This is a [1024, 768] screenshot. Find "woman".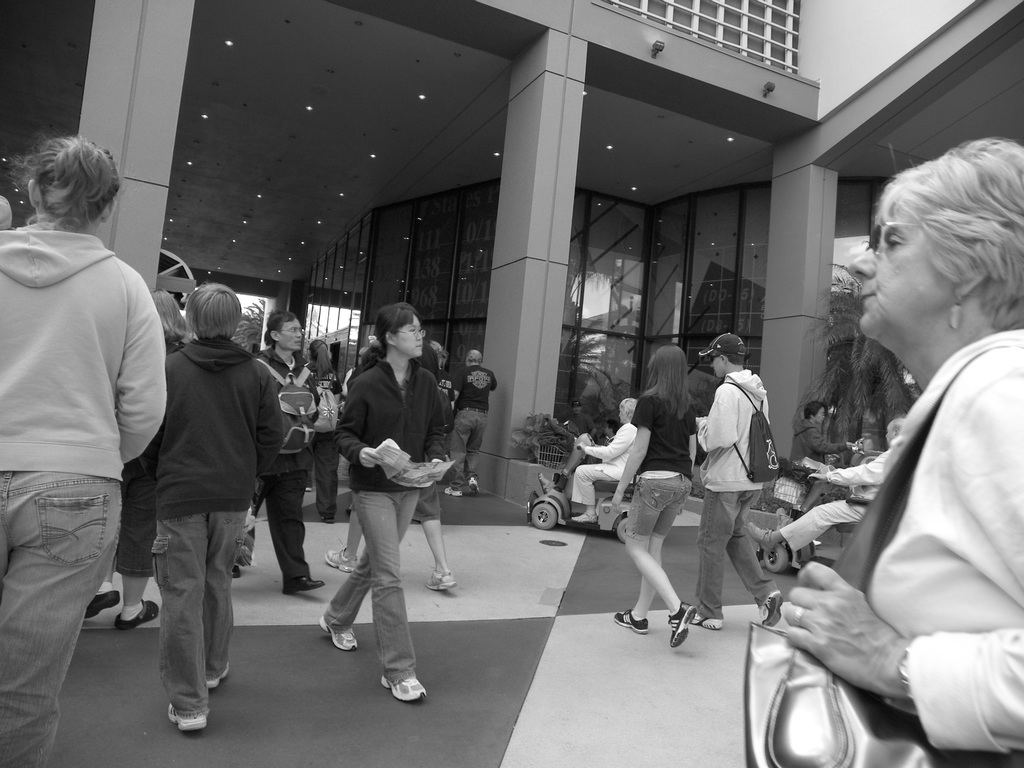
Bounding box: box=[566, 344, 709, 652].
